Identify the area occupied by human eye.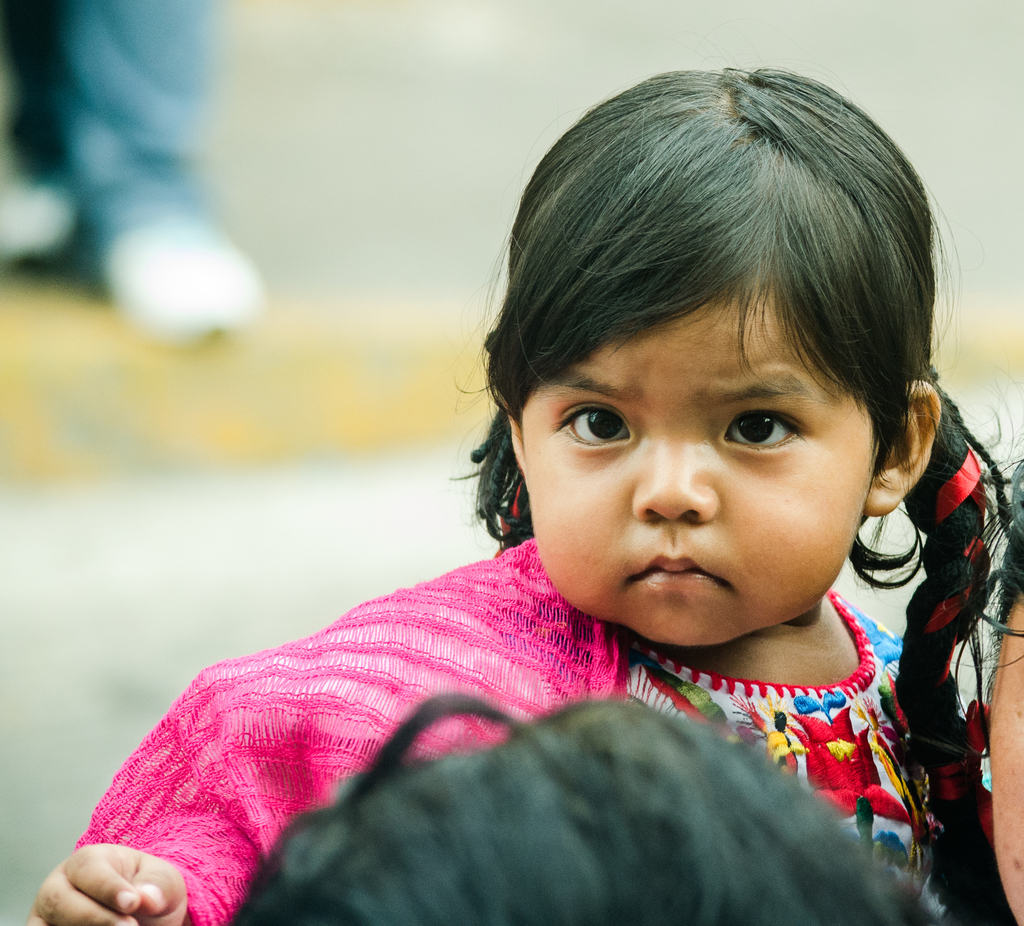
Area: {"x1": 557, "y1": 400, "x2": 638, "y2": 469}.
